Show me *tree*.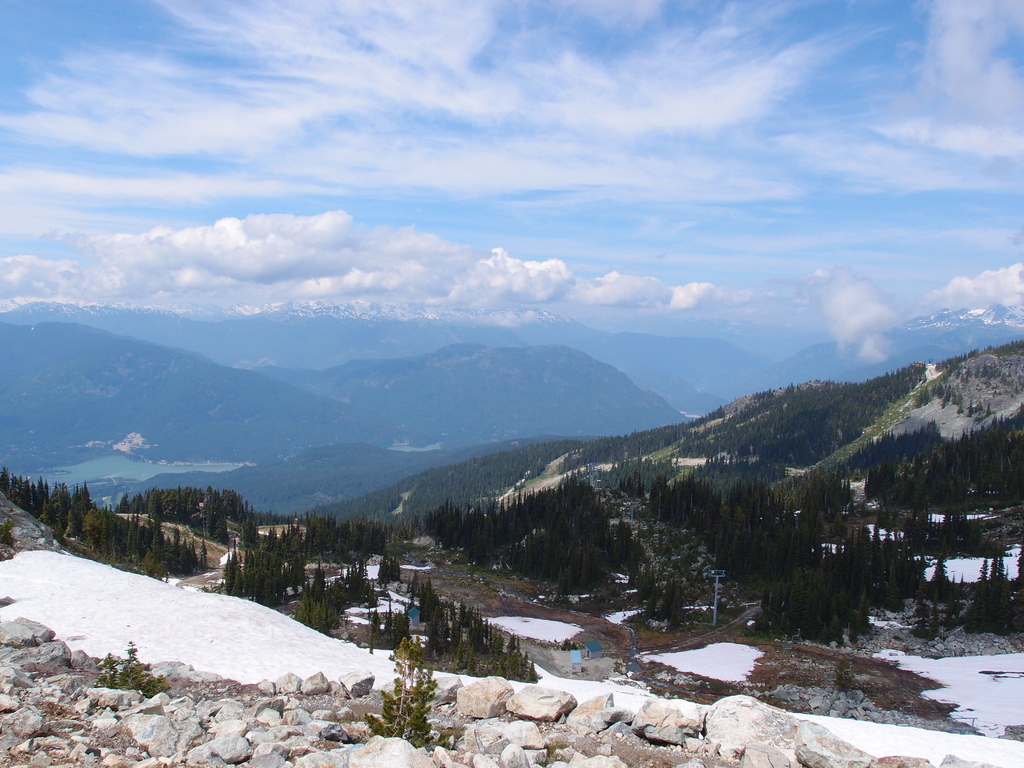
*tree* is here: crop(975, 554, 1006, 616).
